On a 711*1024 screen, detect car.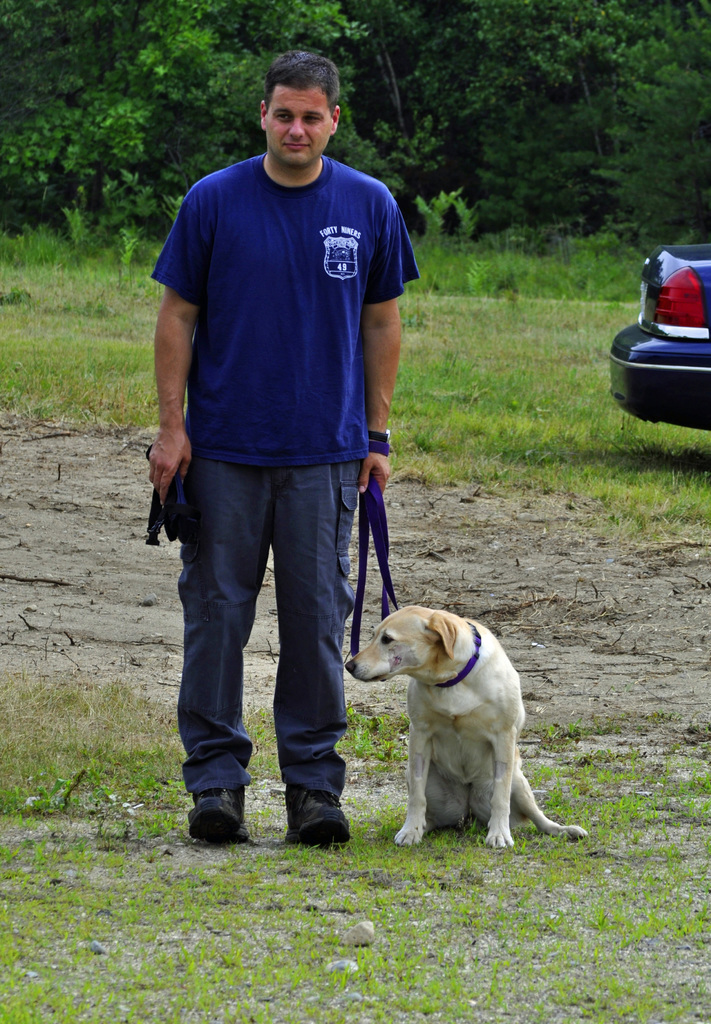
BBox(609, 259, 710, 423).
